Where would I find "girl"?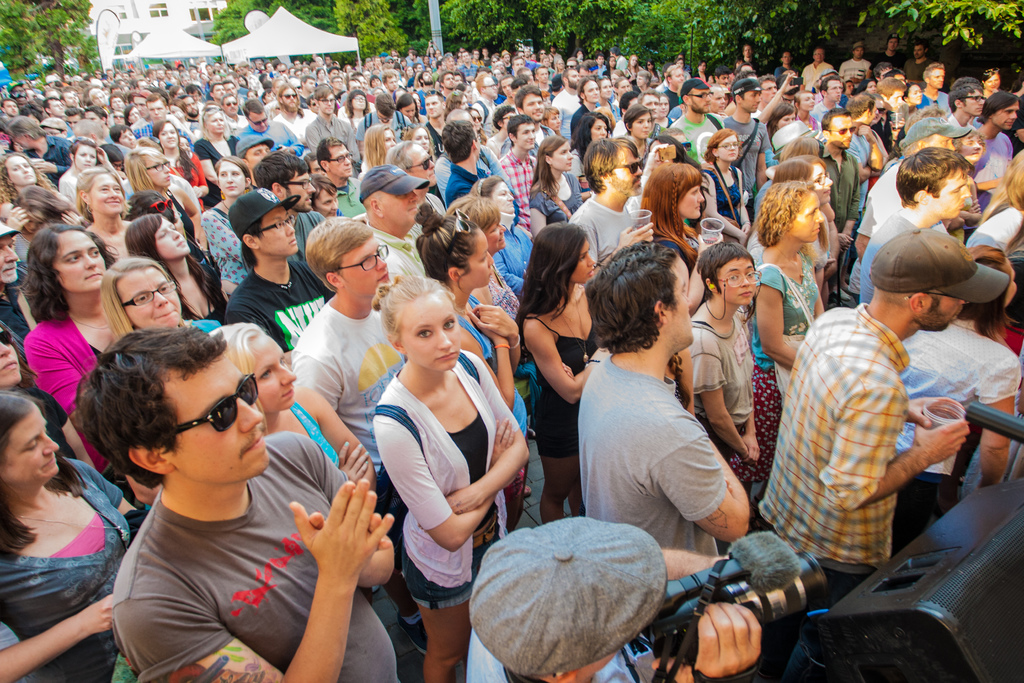
At 635:161:703:259.
